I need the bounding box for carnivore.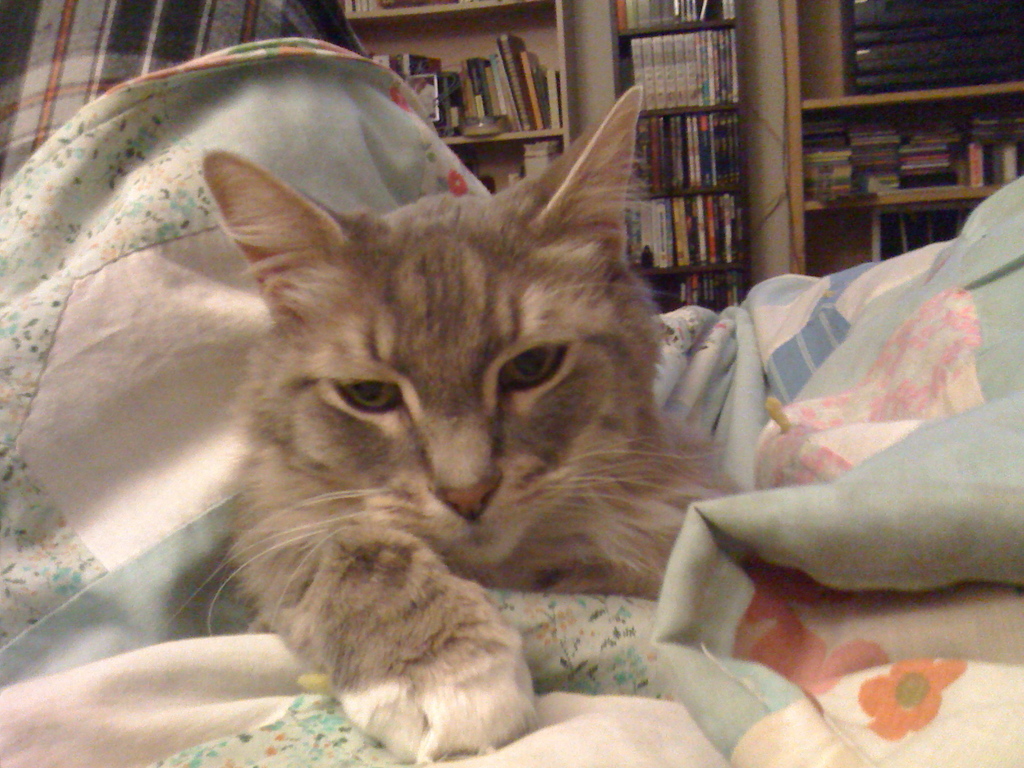
Here it is: {"x1": 178, "y1": 68, "x2": 787, "y2": 764}.
